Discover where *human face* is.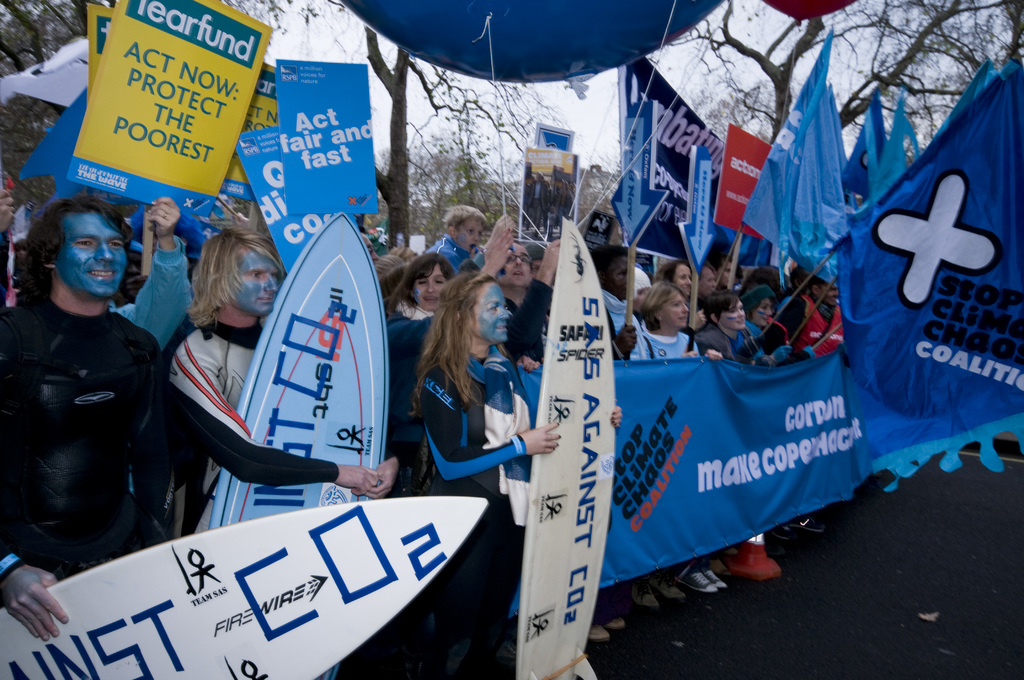
Discovered at [x1=414, y1=266, x2=449, y2=308].
